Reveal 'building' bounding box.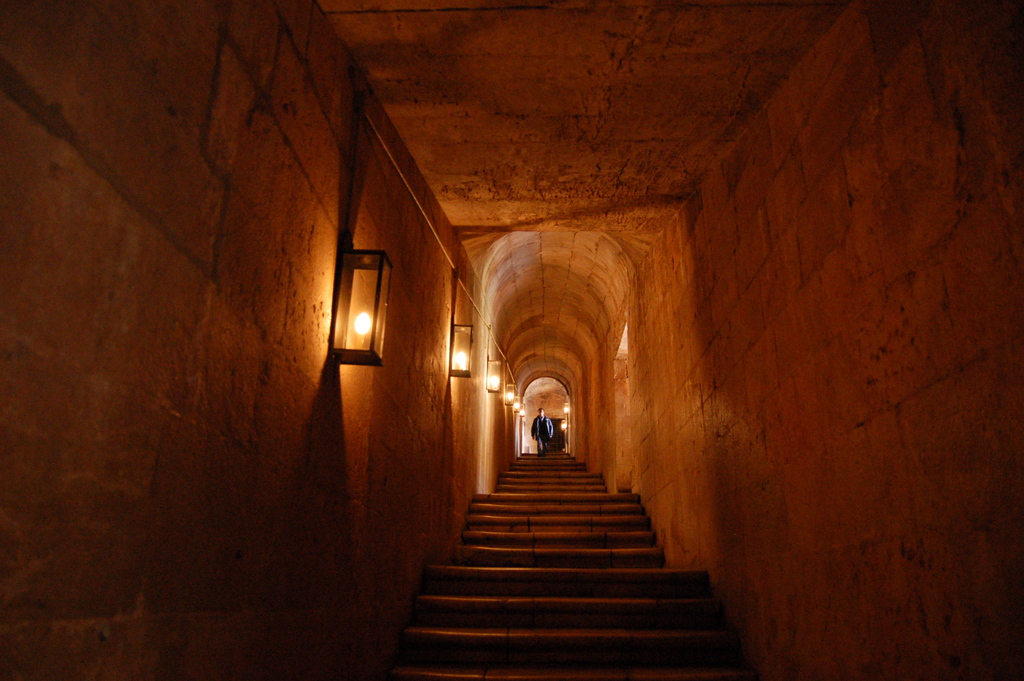
Revealed: 2,0,1023,680.
